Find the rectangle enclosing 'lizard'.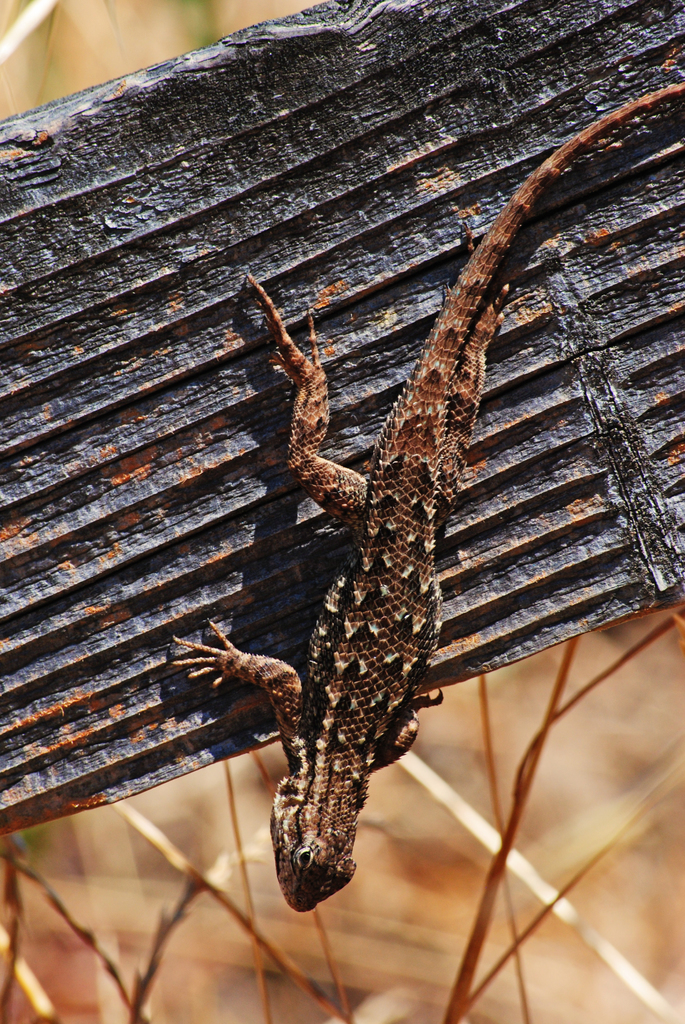
box=[173, 180, 613, 945].
